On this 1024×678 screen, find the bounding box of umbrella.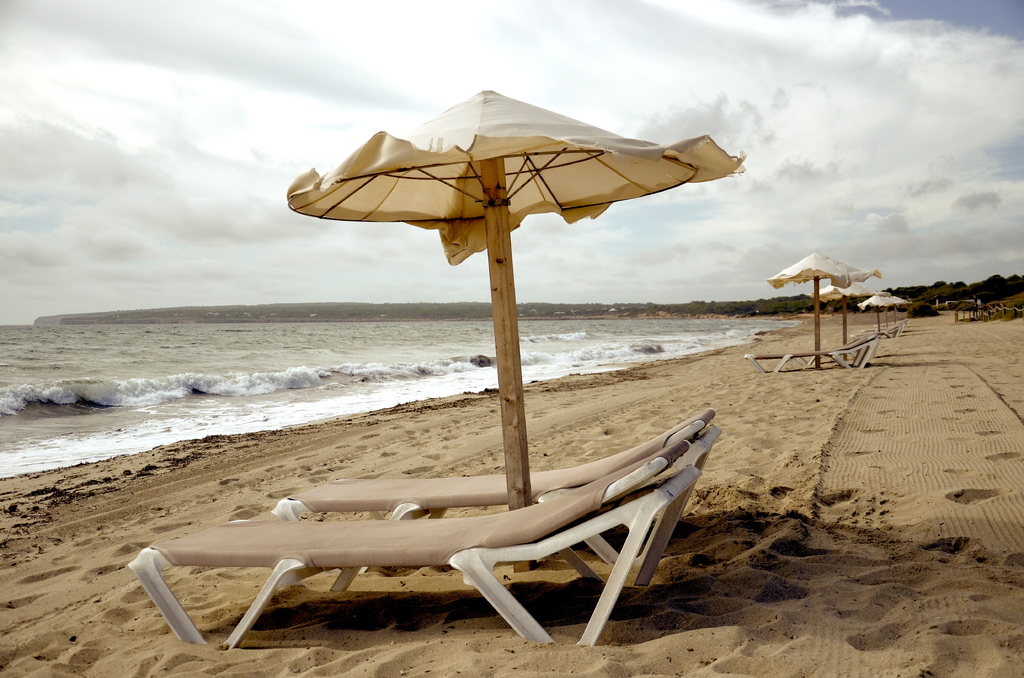
Bounding box: [left=282, top=88, right=748, bottom=572].
